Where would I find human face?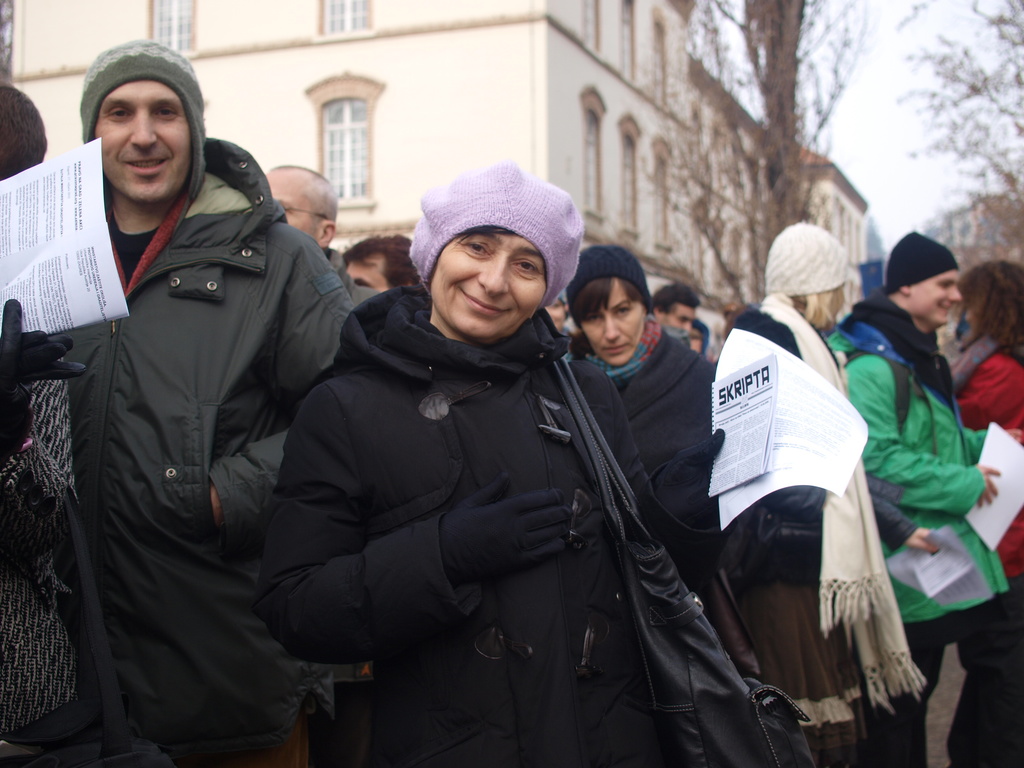
At (913,269,961,323).
